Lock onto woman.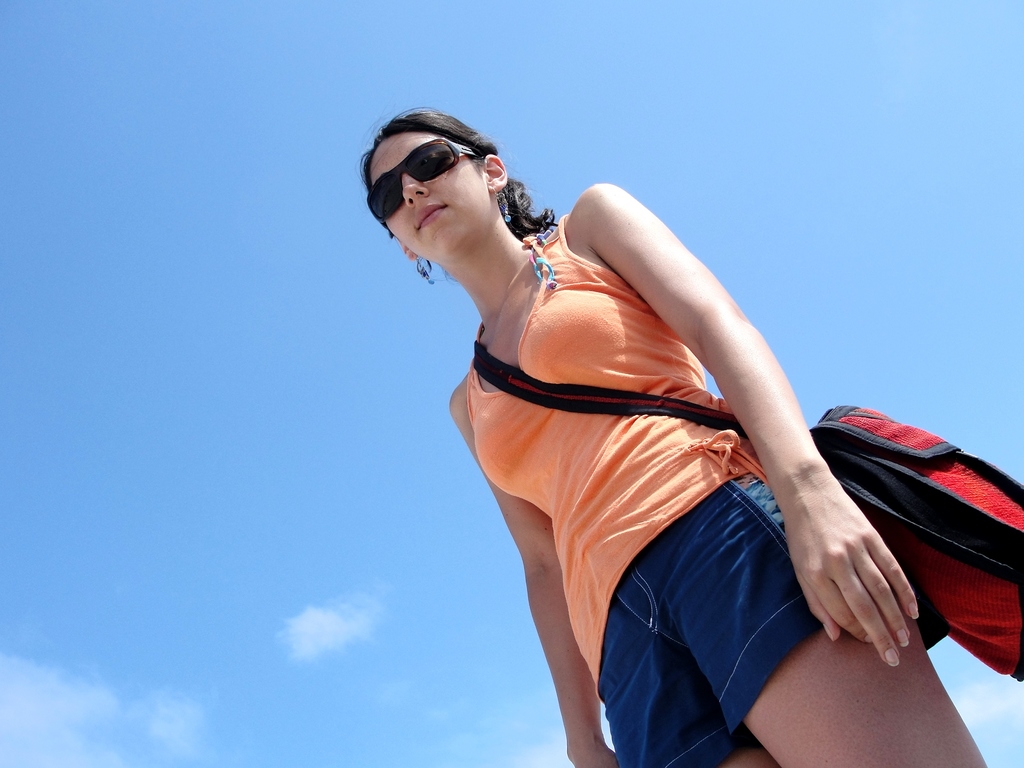
Locked: x1=367, y1=73, x2=914, y2=767.
